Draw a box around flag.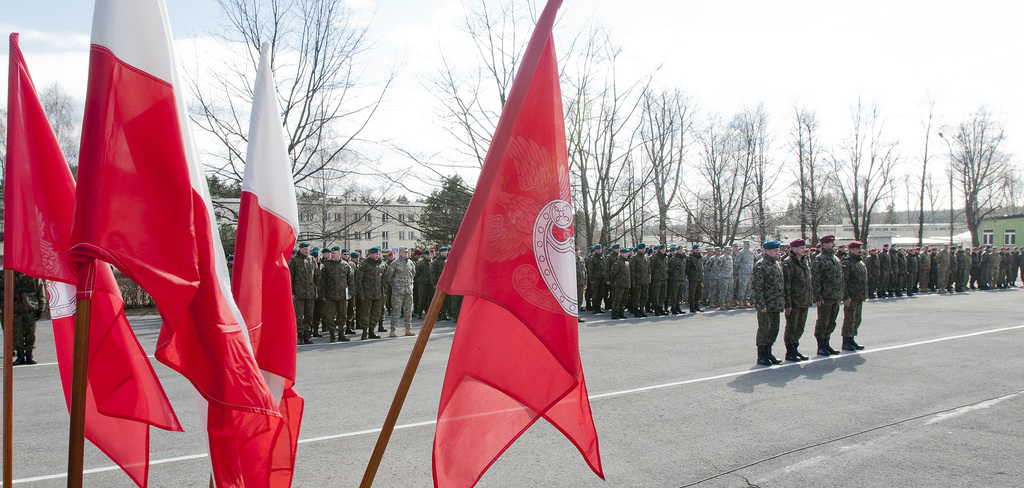
71/0/297/487.
